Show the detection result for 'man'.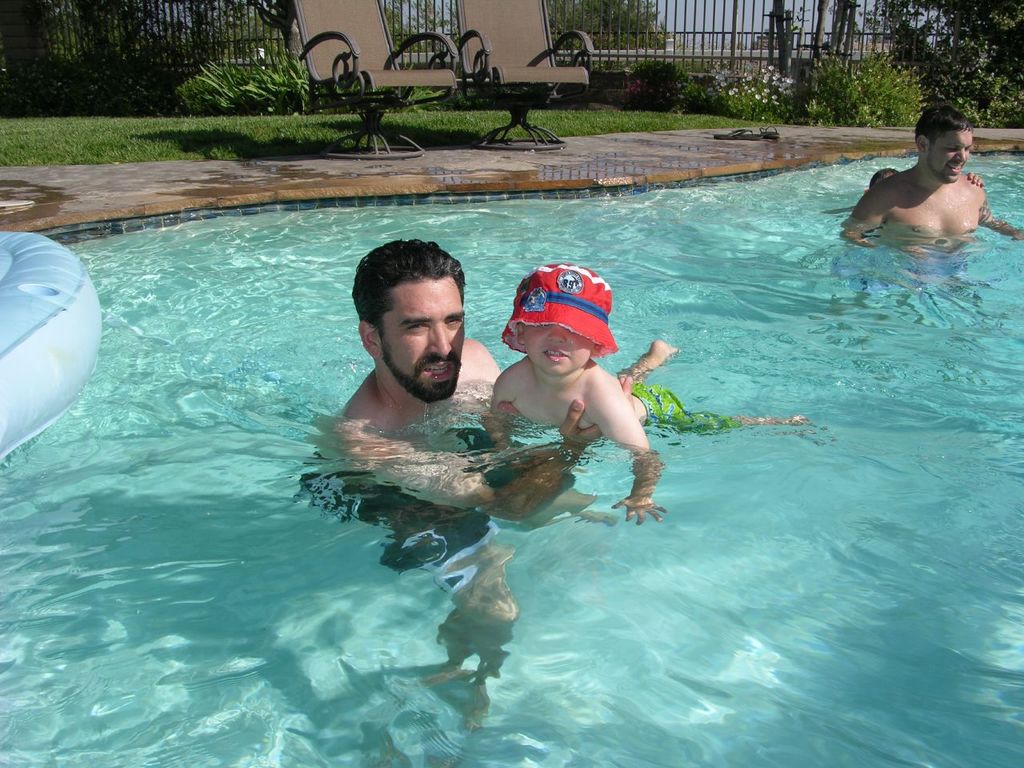
{"left": 853, "top": 98, "right": 996, "bottom": 250}.
